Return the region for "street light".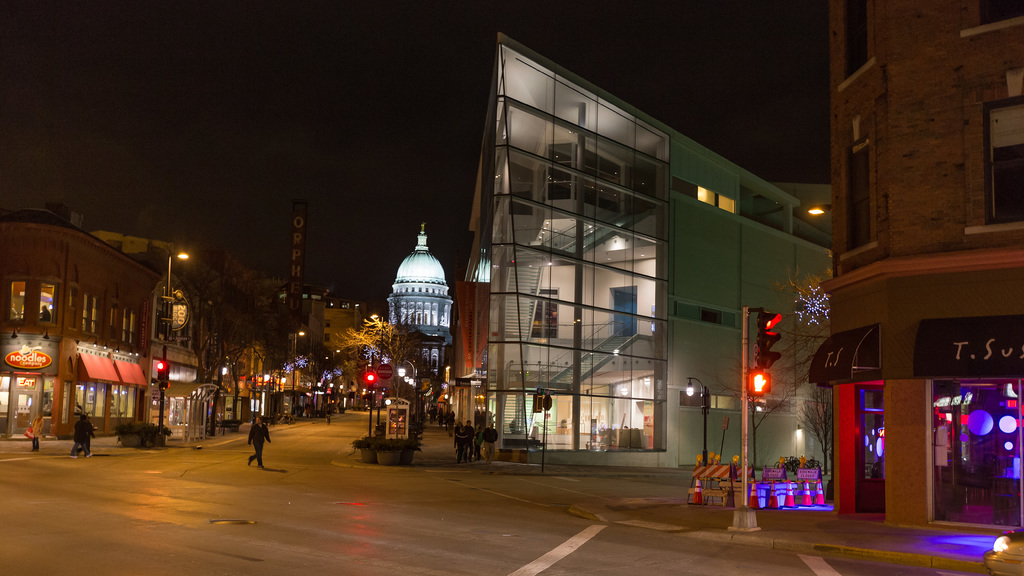
box(291, 328, 308, 389).
